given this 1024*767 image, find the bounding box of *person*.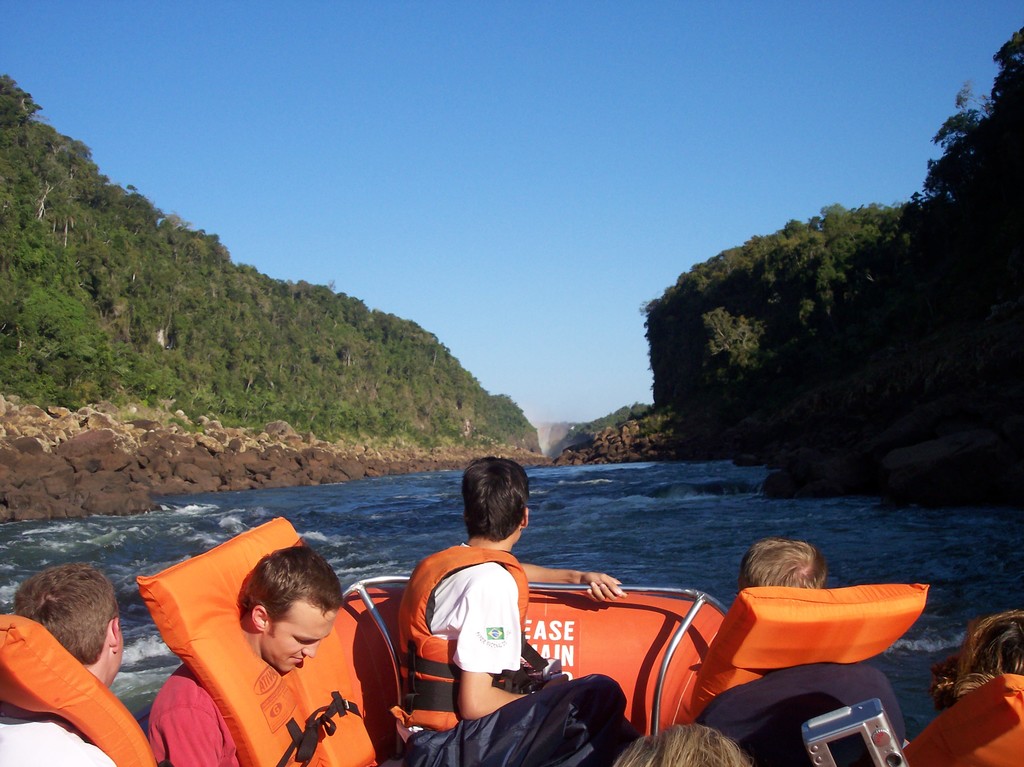
BBox(618, 718, 749, 766).
